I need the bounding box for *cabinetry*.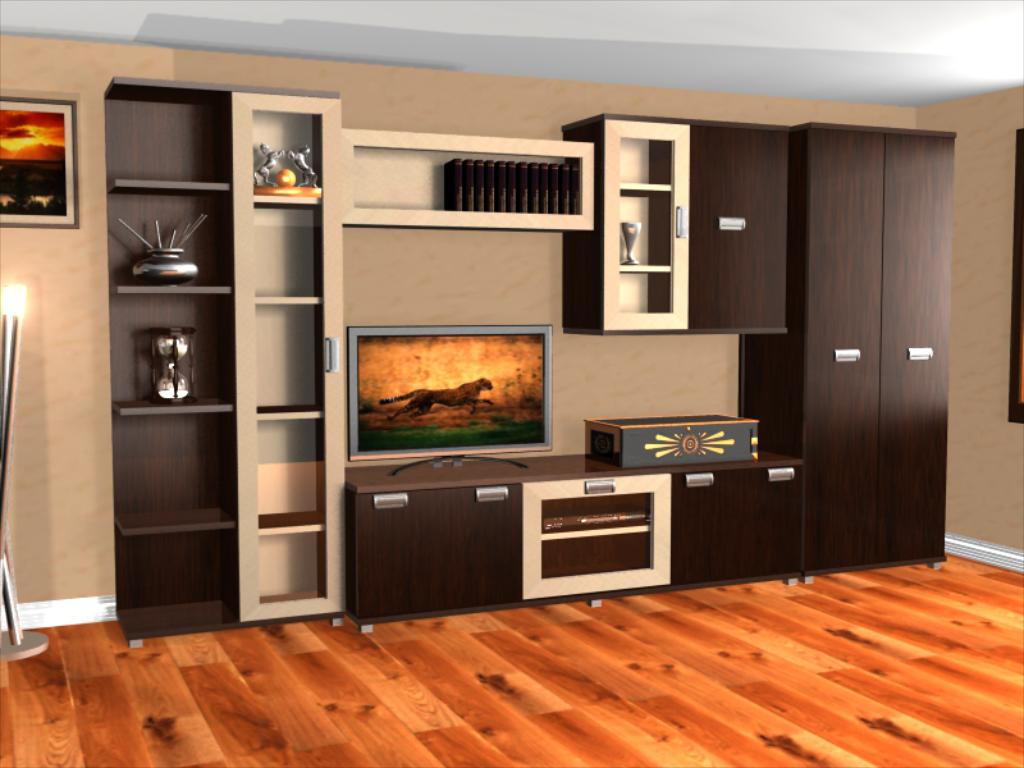
Here it is: {"x1": 515, "y1": 449, "x2": 672, "y2": 611}.
